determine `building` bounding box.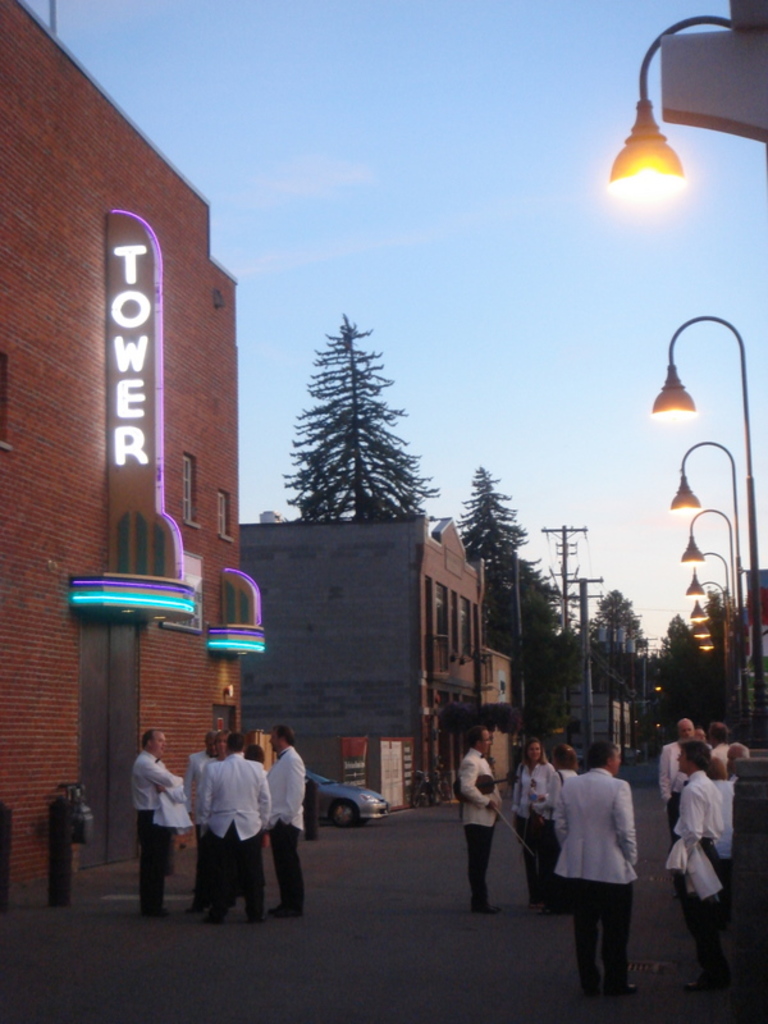
Determined: crop(232, 520, 507, 800).
